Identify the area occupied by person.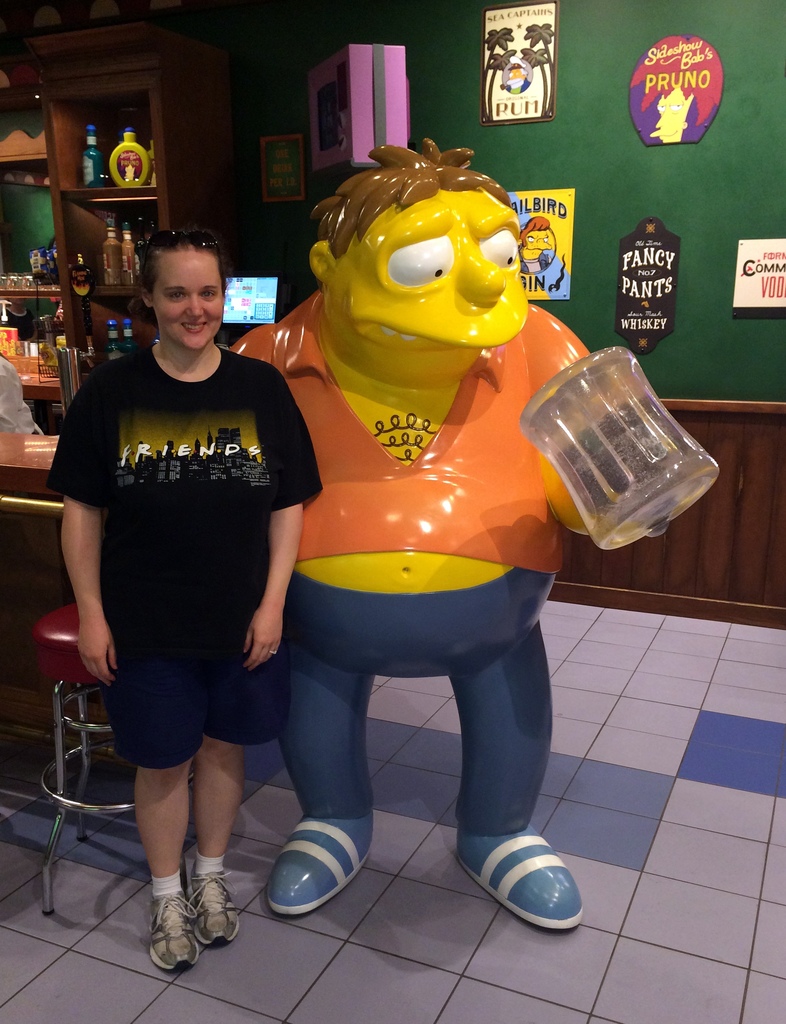
Area: pyautogui.locateOnScreen(65, 221, 297, 948).
